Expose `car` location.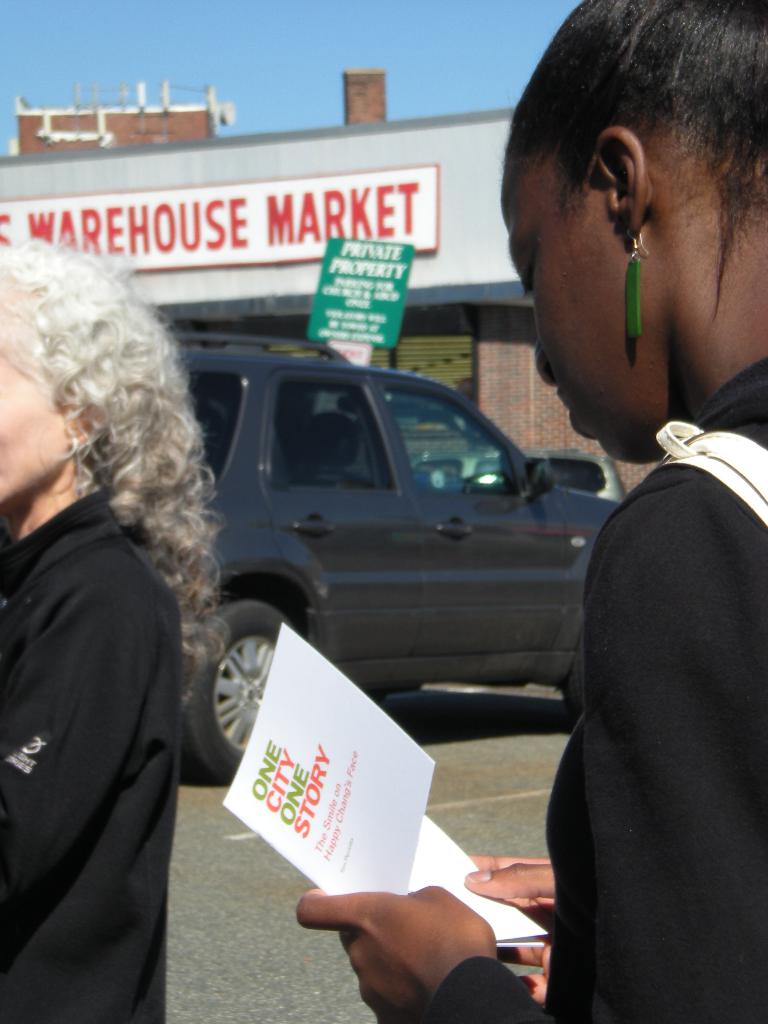
Exposed at <bbox>174, 330, 627, 794</bbox>.
